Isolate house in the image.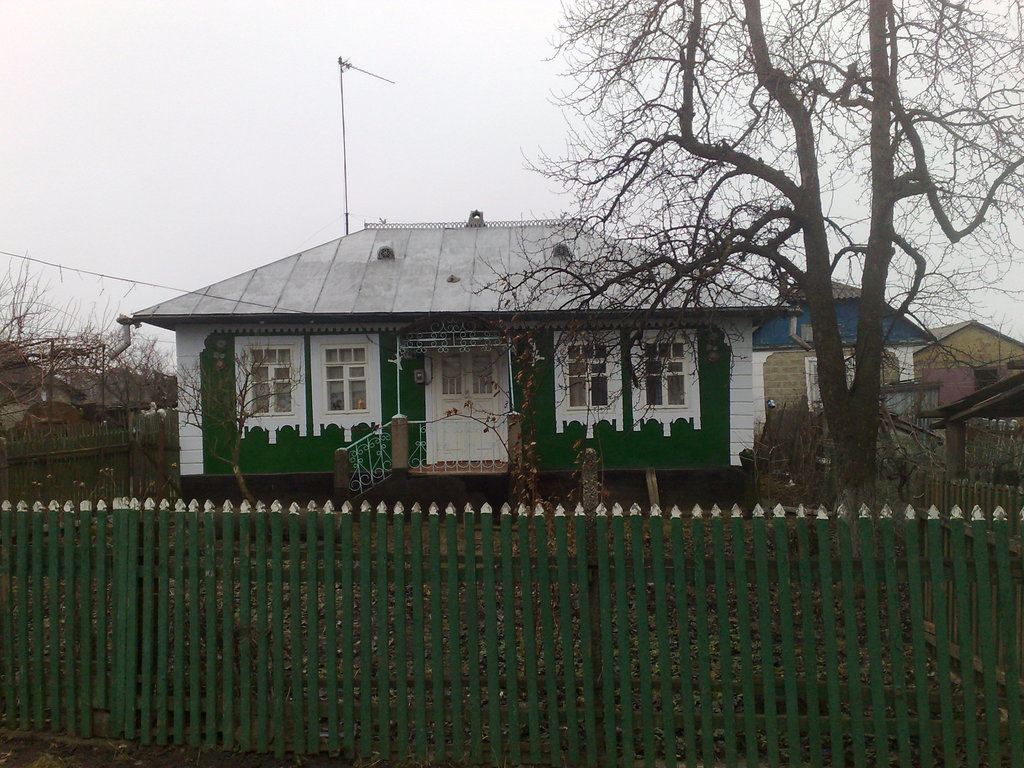
Isolated region: region(903, 311, 1018, 486).
